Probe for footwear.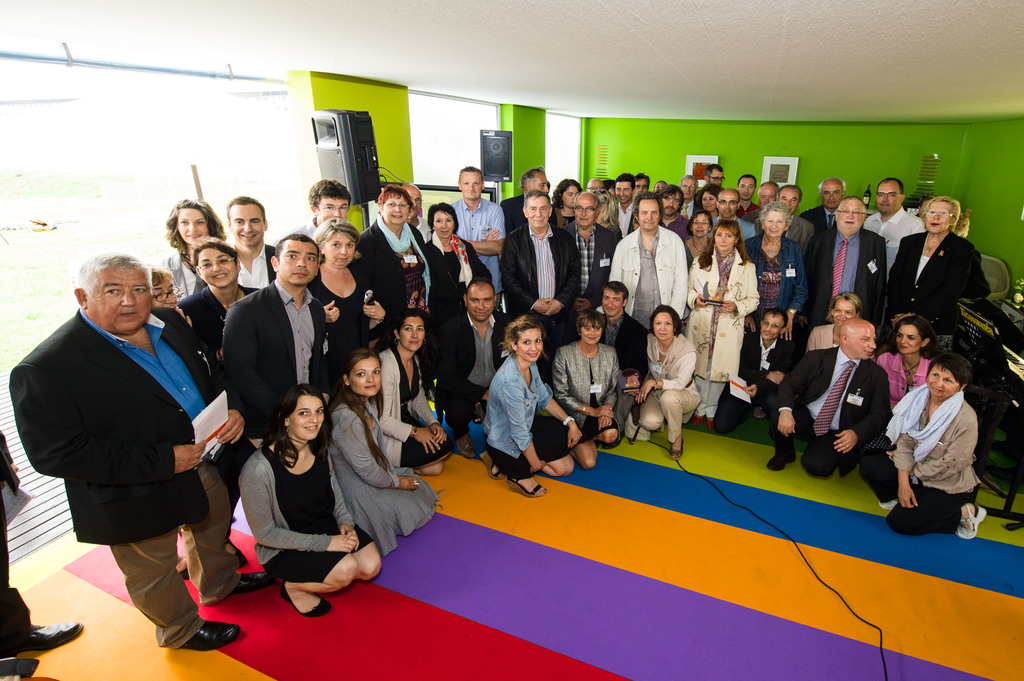
Probe result: x1=955 y1=506 x2=992 y2=542.
